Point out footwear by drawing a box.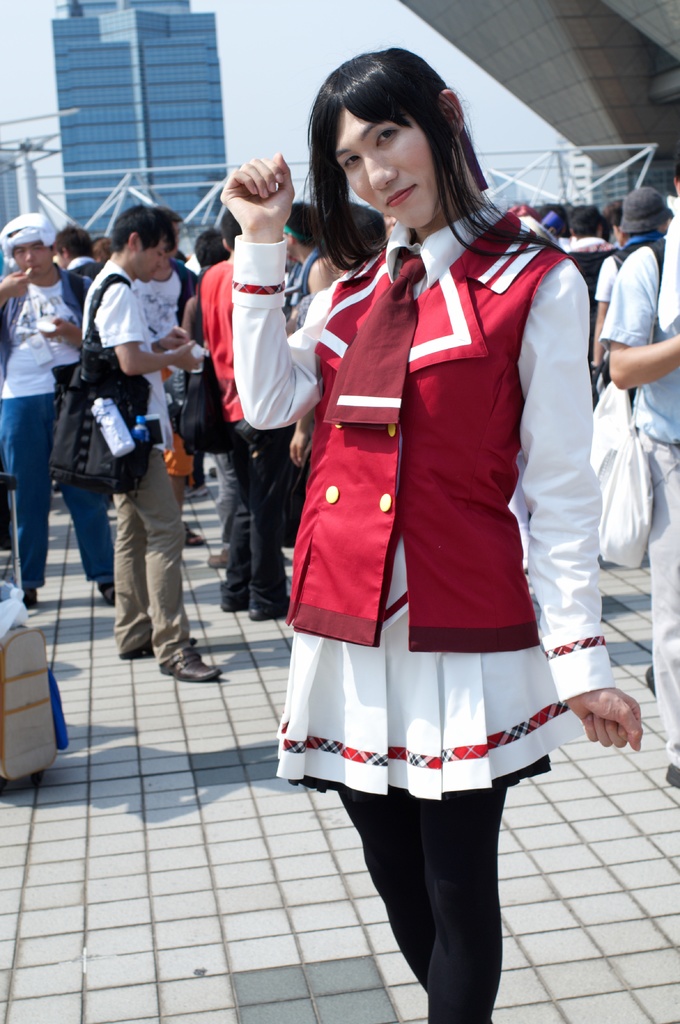
144 632 212 692.
